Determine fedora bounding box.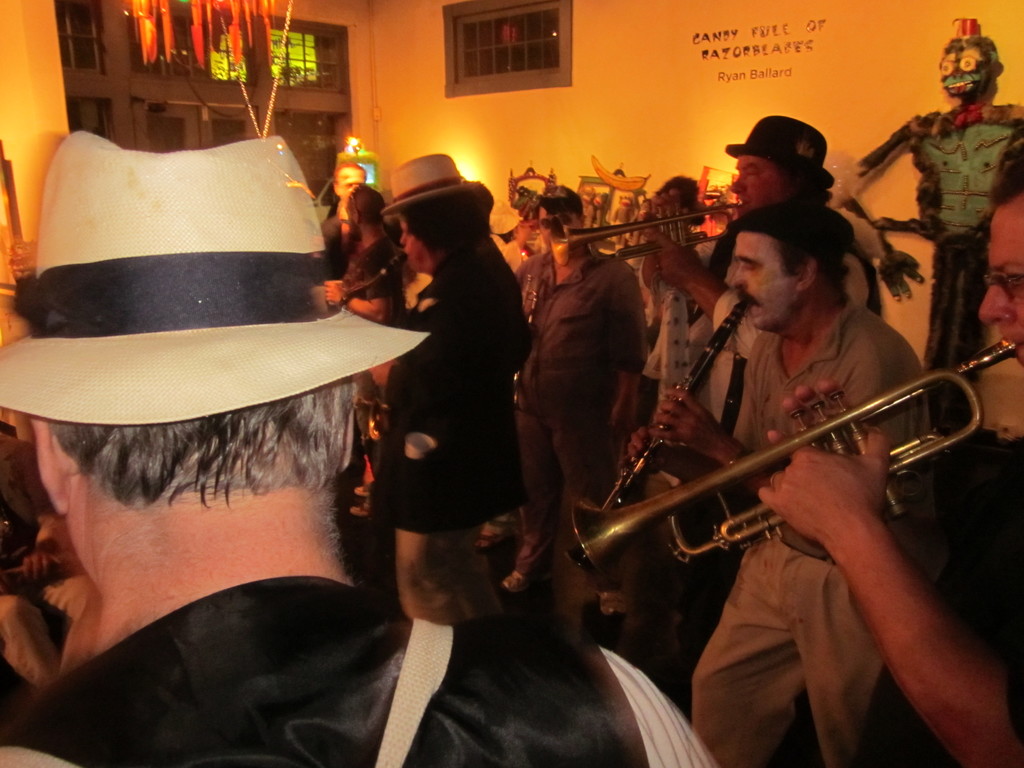
Determined: select_region(382, 150, 484, 214).
